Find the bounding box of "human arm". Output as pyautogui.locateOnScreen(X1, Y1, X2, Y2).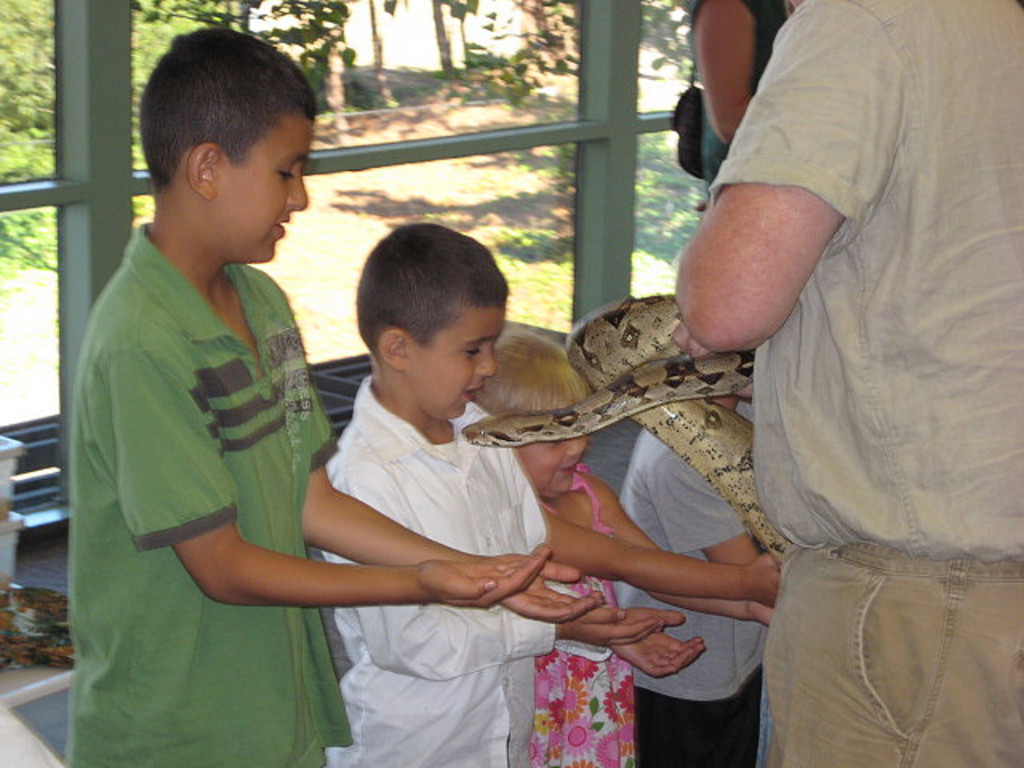
pyautogui.locateOnScreen(642, 446, 771, 565).
